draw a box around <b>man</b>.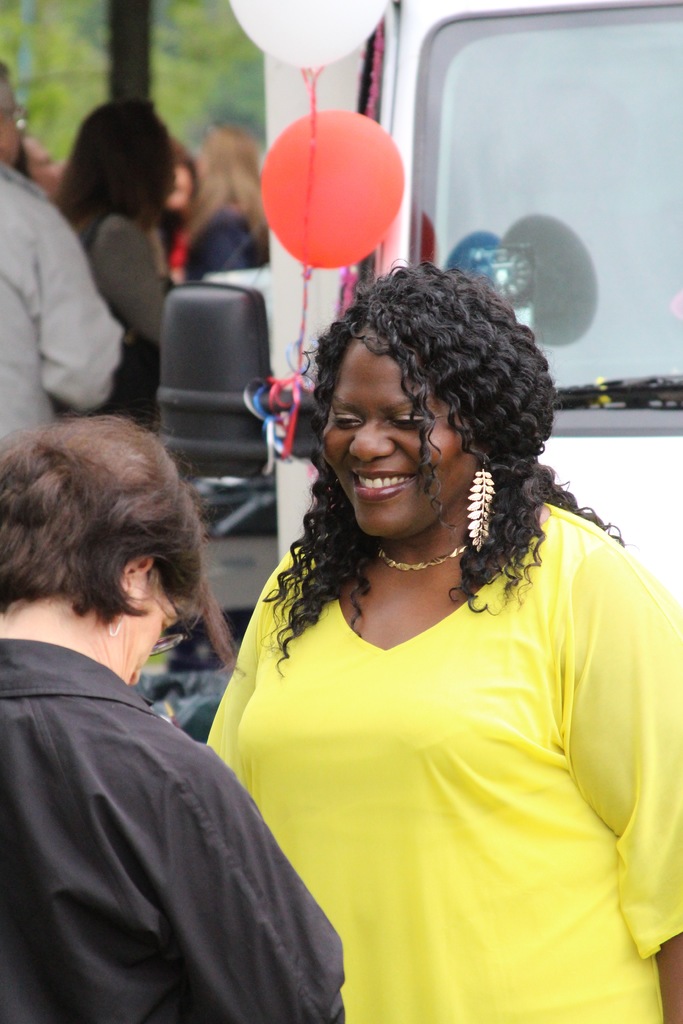
<region>0, 415, 342, 1023</region>.
